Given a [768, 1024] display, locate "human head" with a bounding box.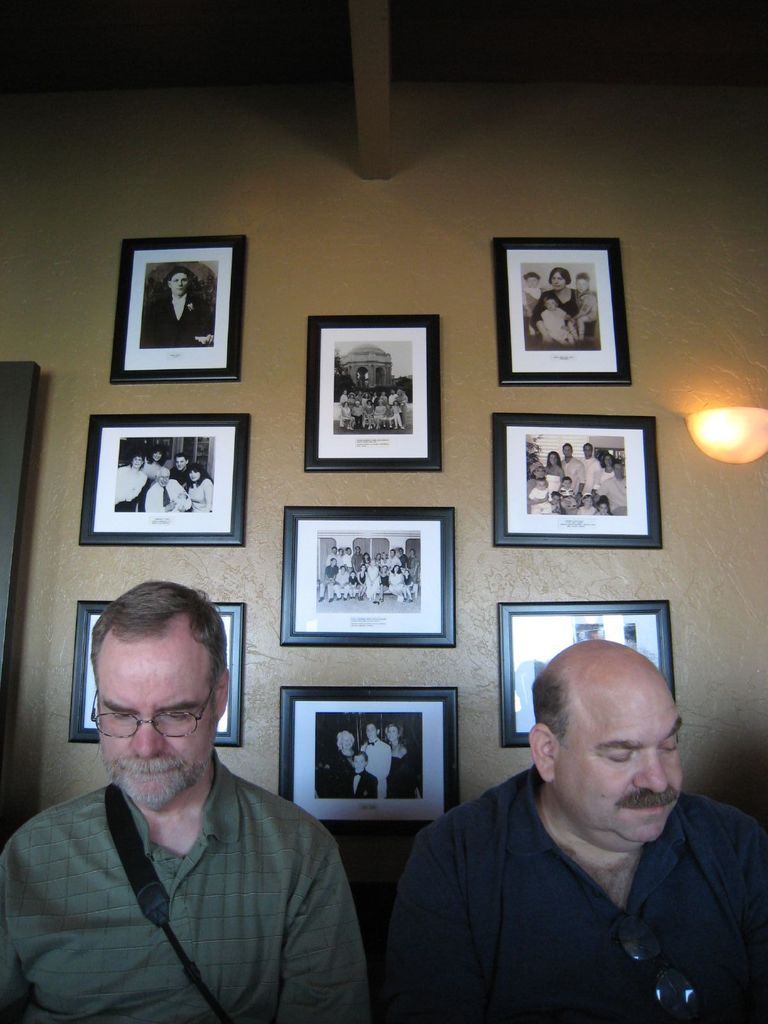
Located: <box>174,452,188,470</box>.
